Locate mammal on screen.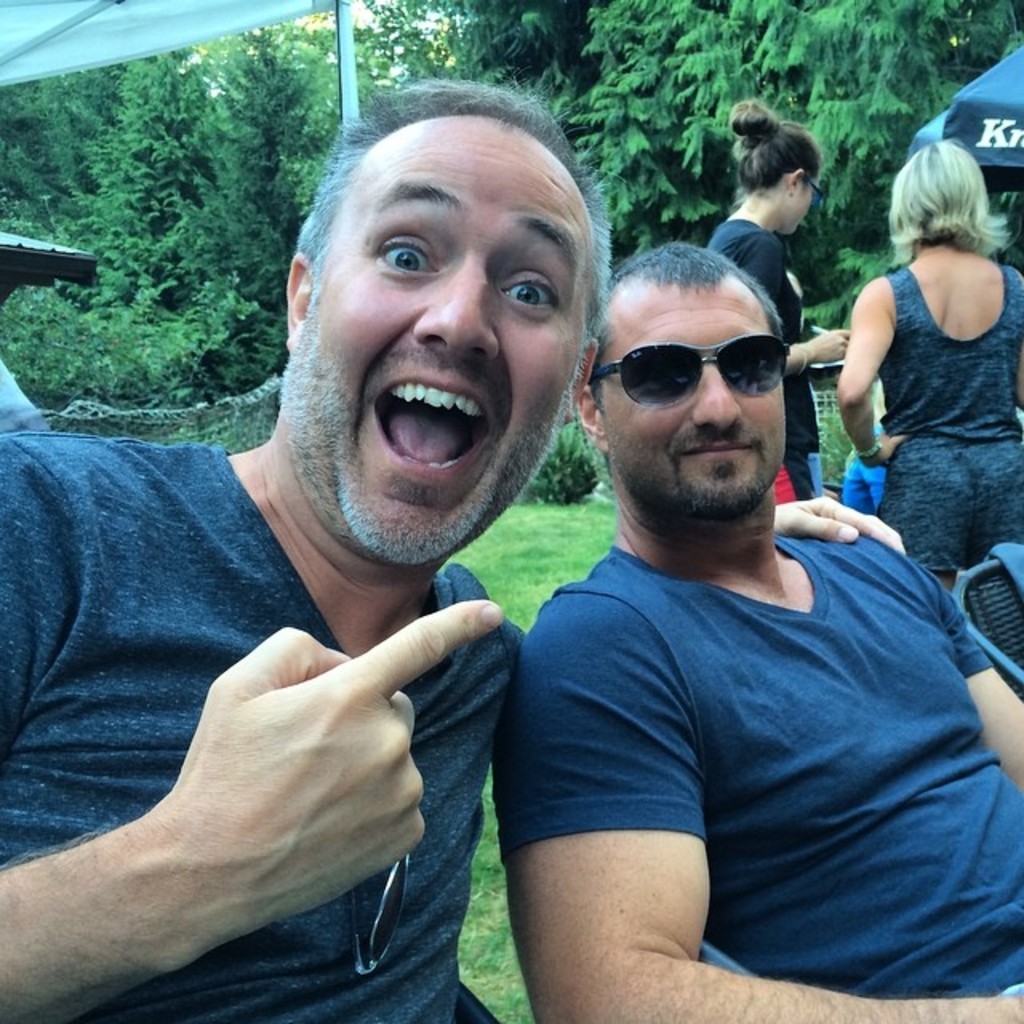
On screen at left=712, top=91, right=858, bottom=506.
